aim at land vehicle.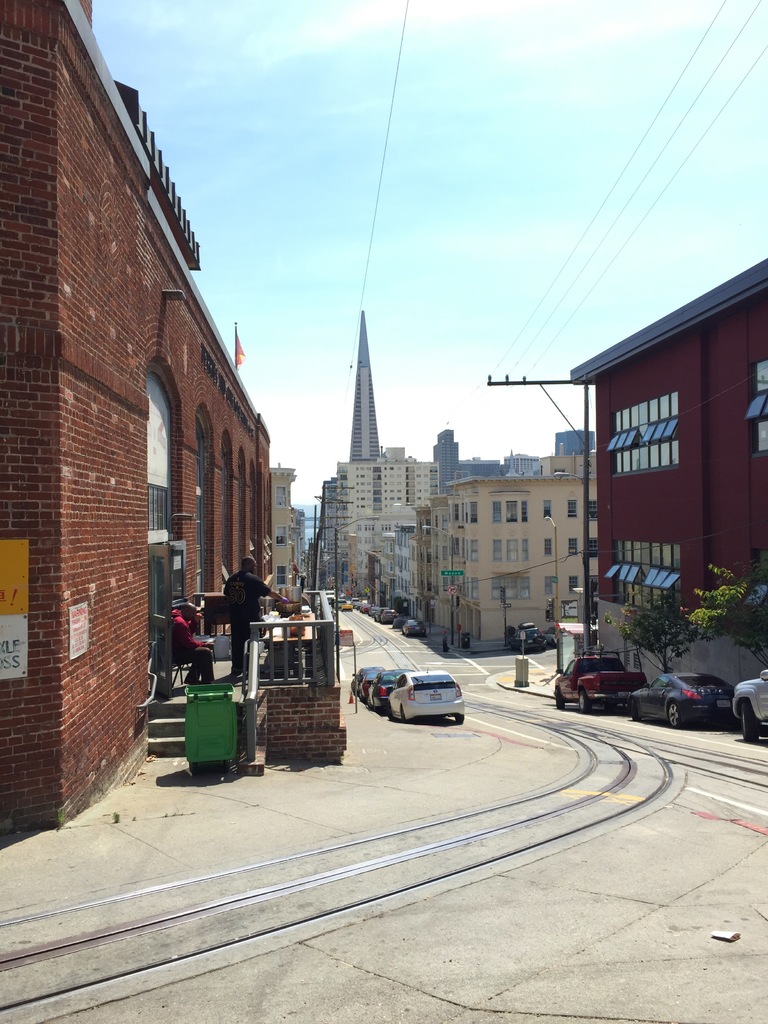
Aimed at [left=359, top=671, right=374, bottom=693].
